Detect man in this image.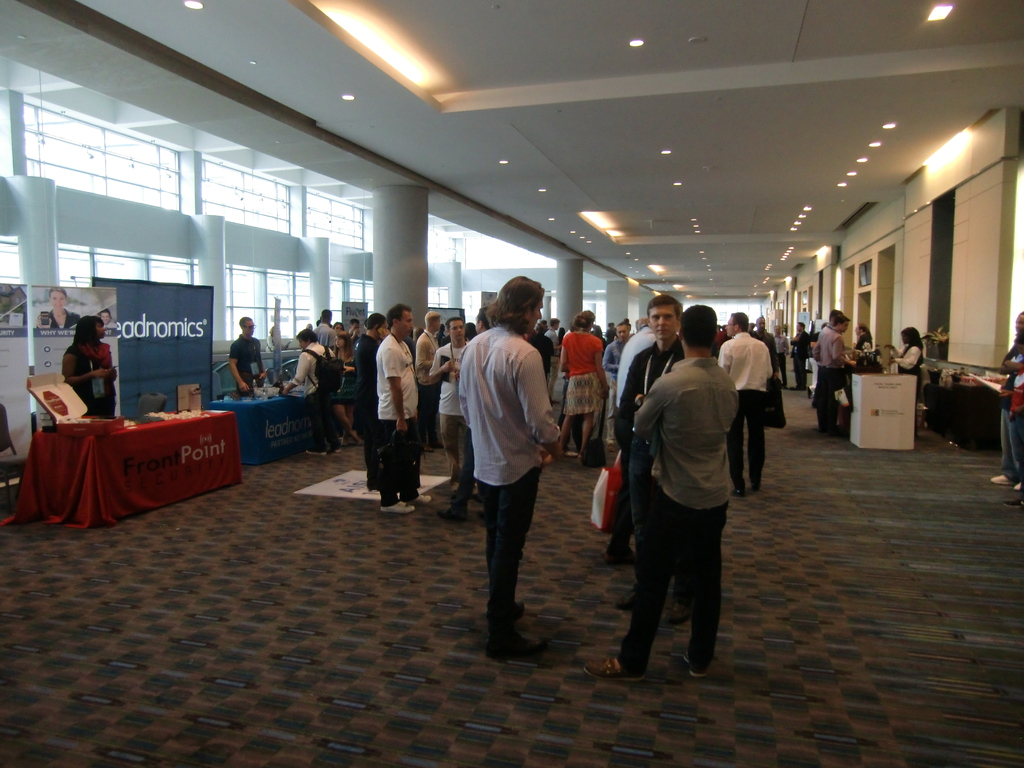
Detection: {"x1": 605, "y1": 320, "x2": 630, "y2": 369}.
